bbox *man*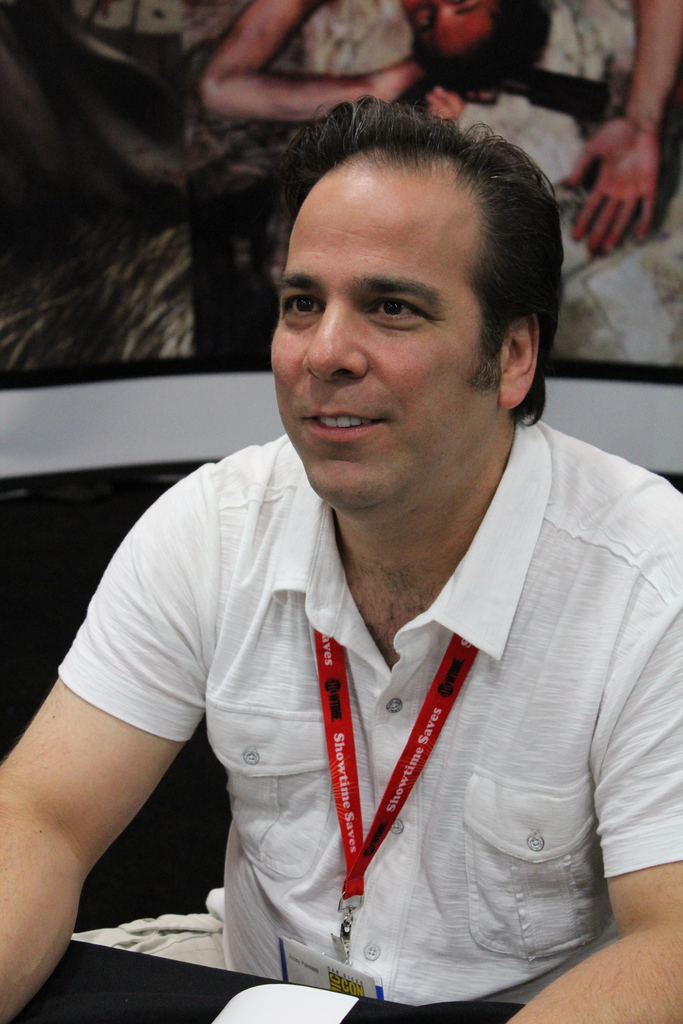
199:0:682:255
